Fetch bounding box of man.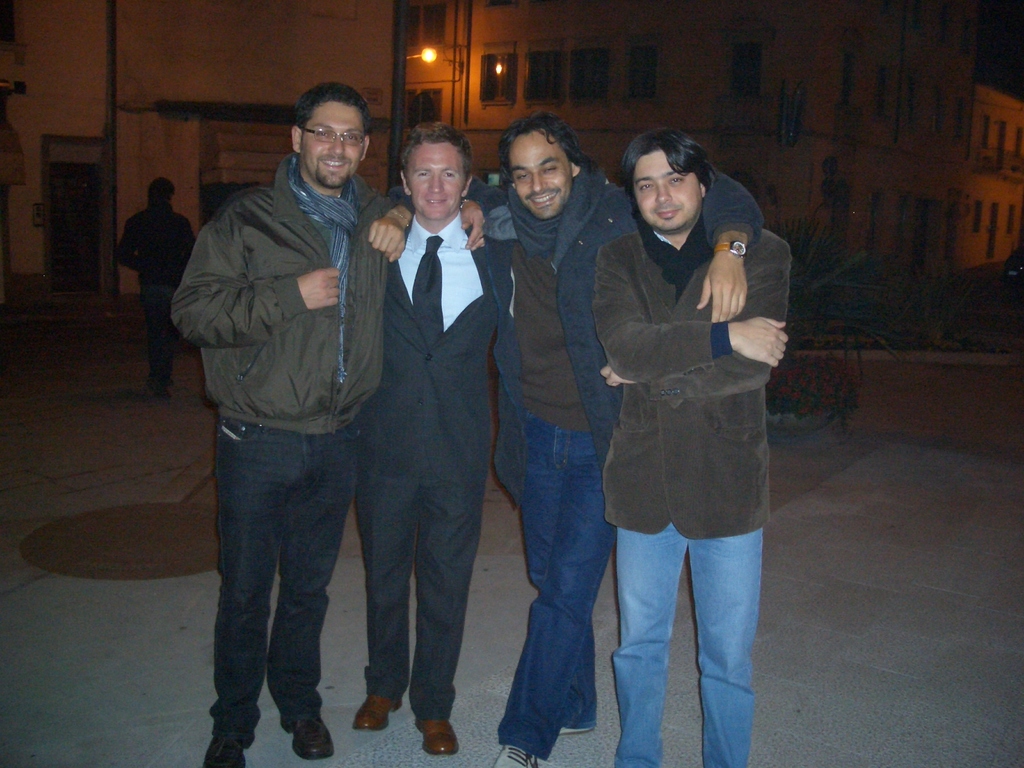
Bbox: (x1=166, y1=84, x2=415, y2=726).
